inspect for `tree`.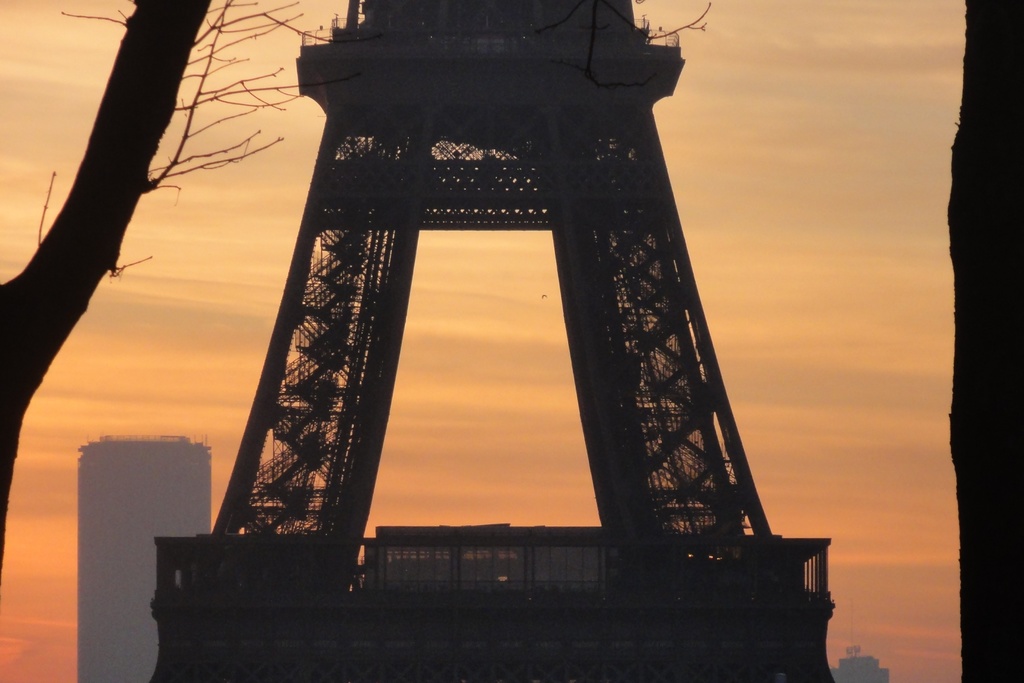
Inspection: l=0, t=0, r=396, b=591.
